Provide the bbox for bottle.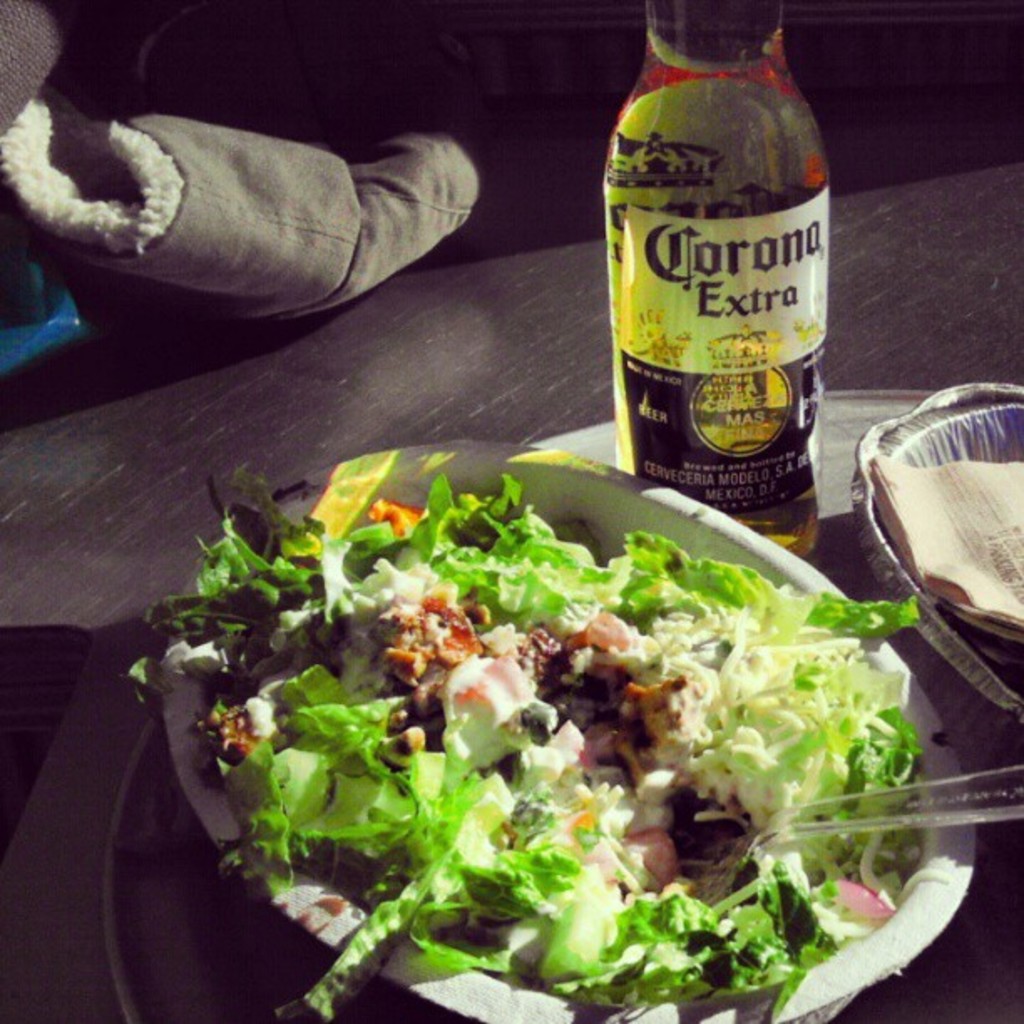
detection(604, 7, 837, 517).
